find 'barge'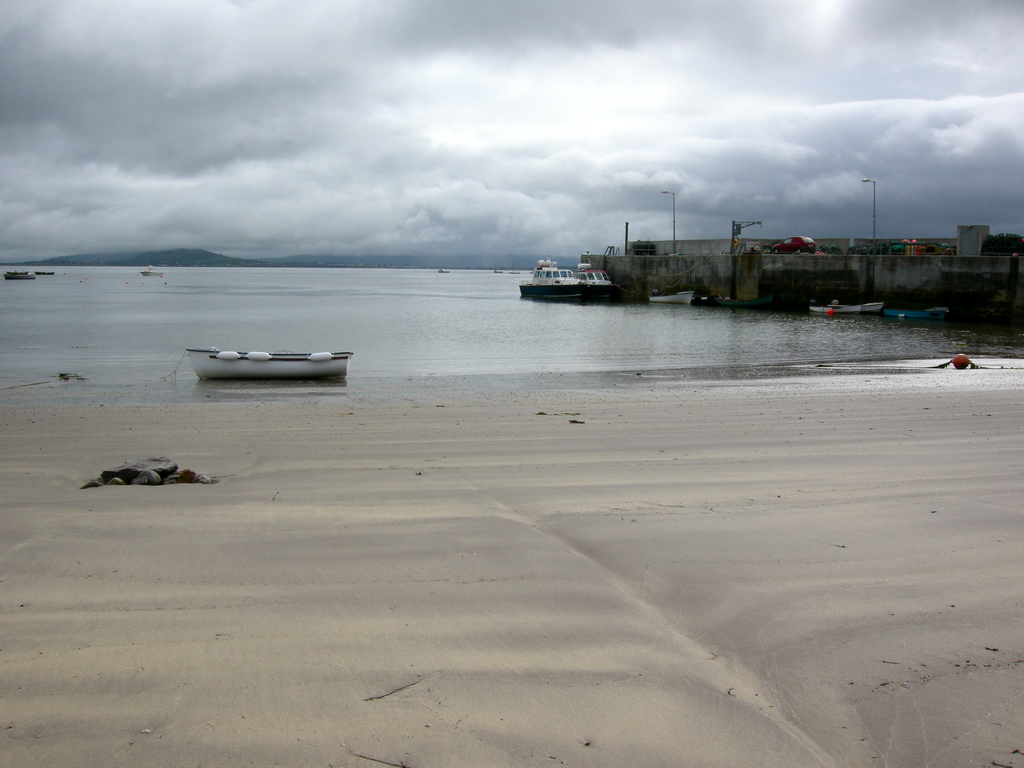
575,264,619,296
